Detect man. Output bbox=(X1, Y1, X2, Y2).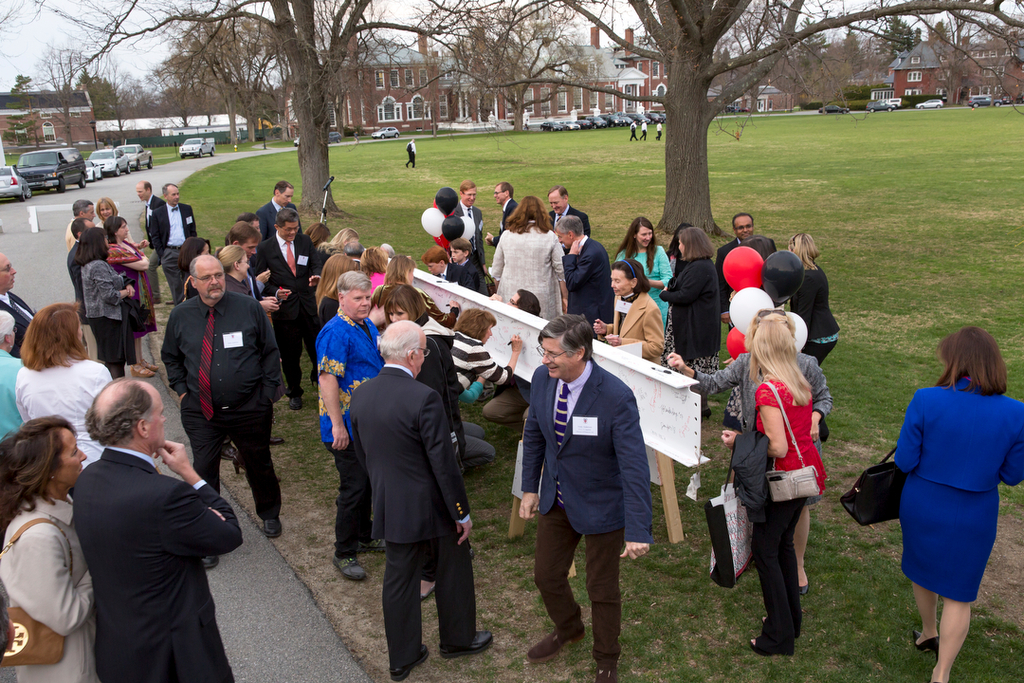
bbox=(155, 182, 213, 302).
